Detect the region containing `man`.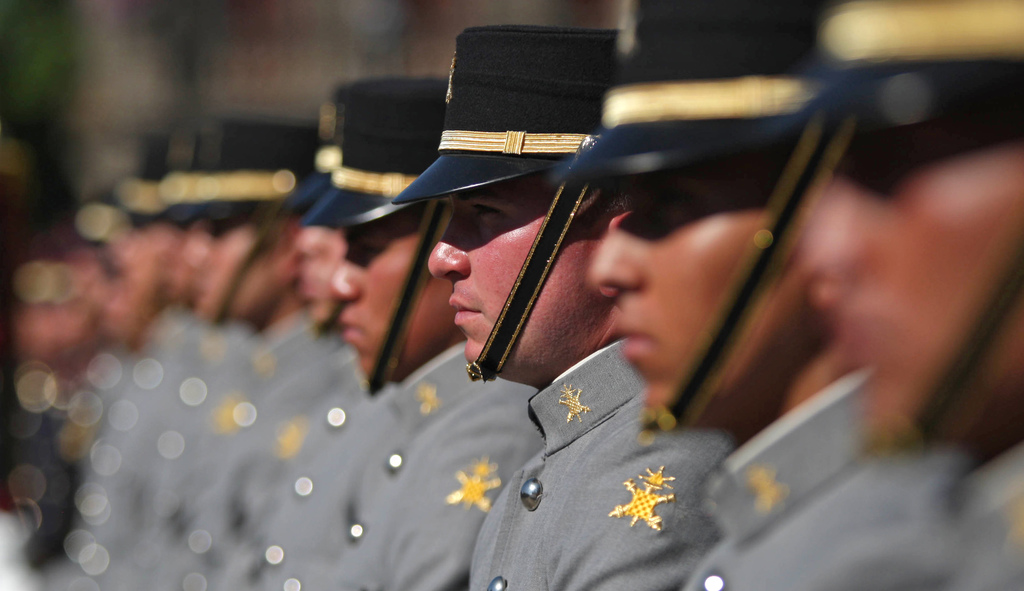
locate(302, 78, 534, 590).
